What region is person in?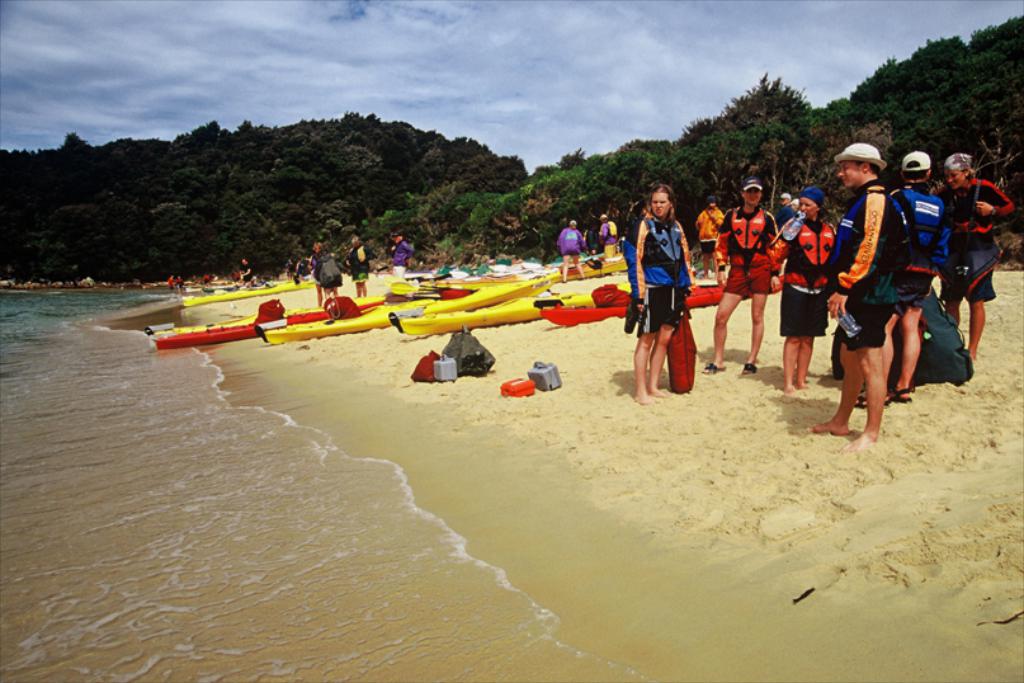
detection(702, 203, 731, 270).
